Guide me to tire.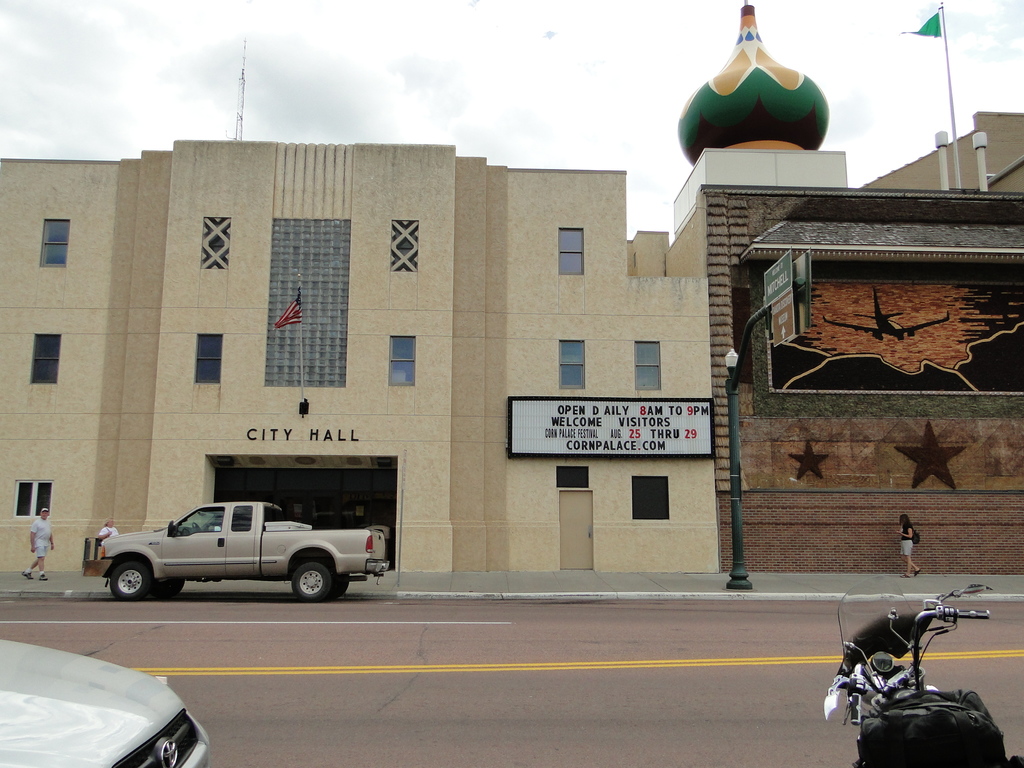
Guidance: x1=109 y1=561 x2=149 y2=600.
